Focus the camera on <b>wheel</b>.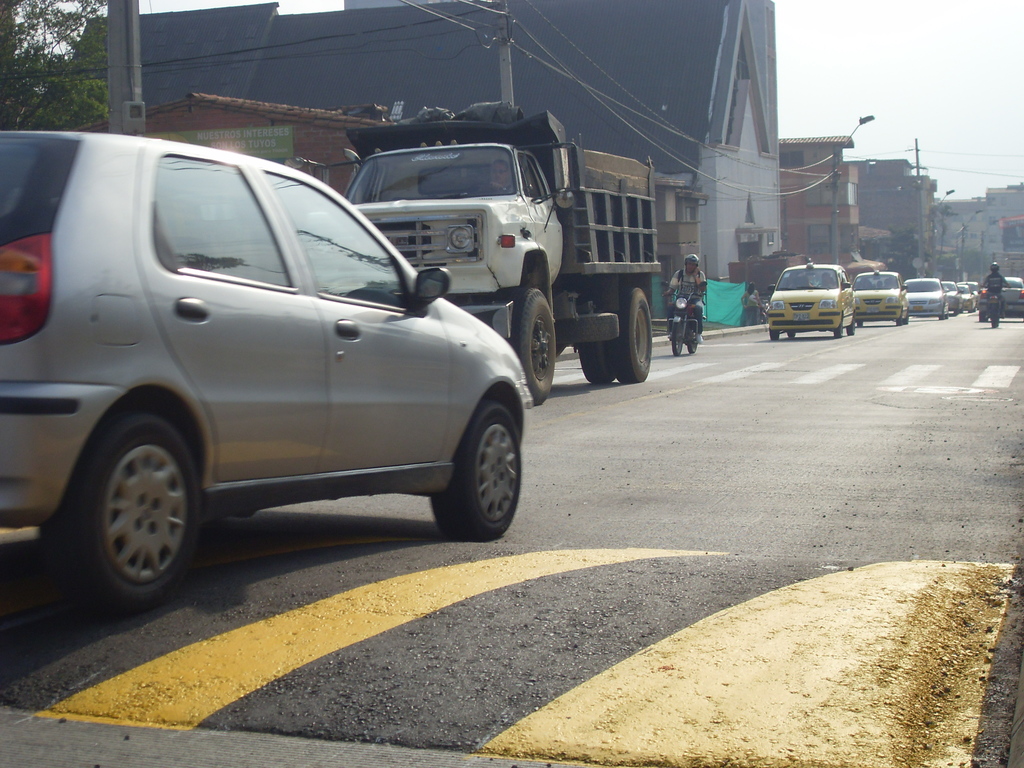
Focus region: l=509, t=276, r=567, b=404.
